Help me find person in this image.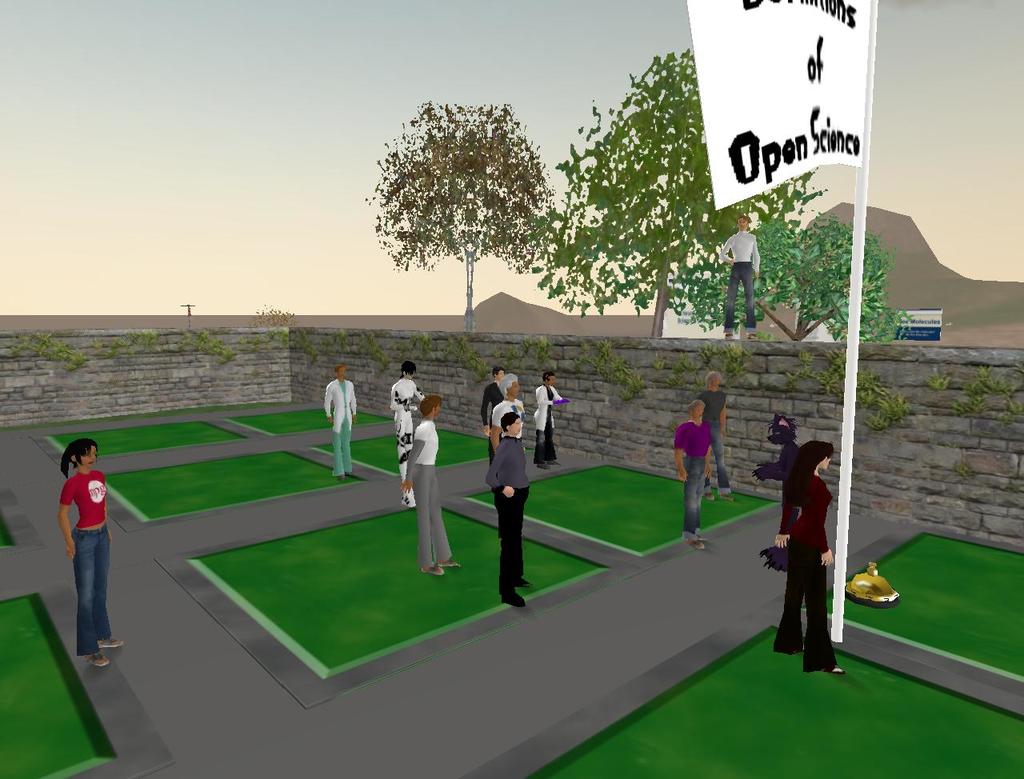
Found it: <box>772,438,845,672</box>.
